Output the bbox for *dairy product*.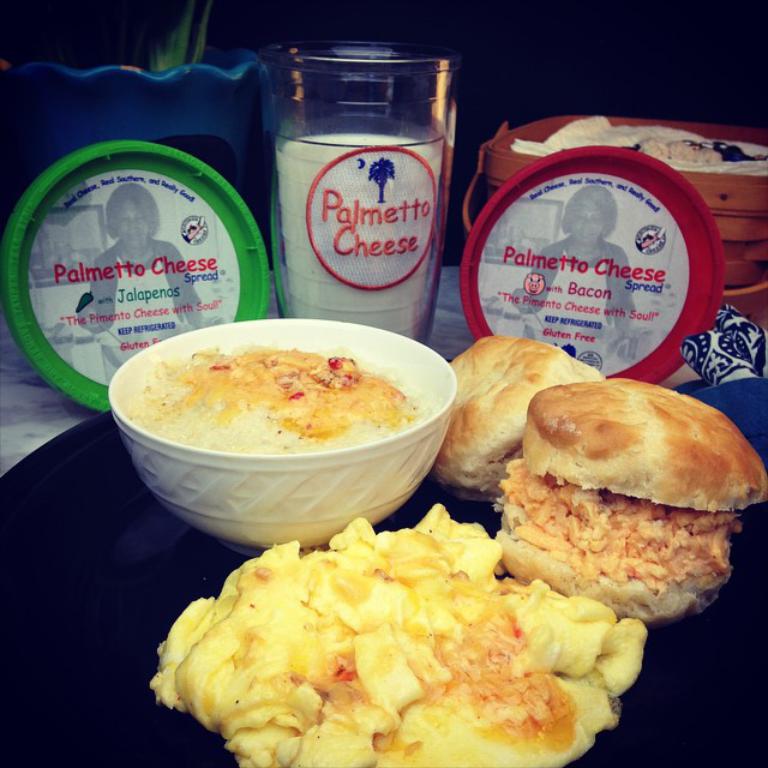
113,317,458,538.
